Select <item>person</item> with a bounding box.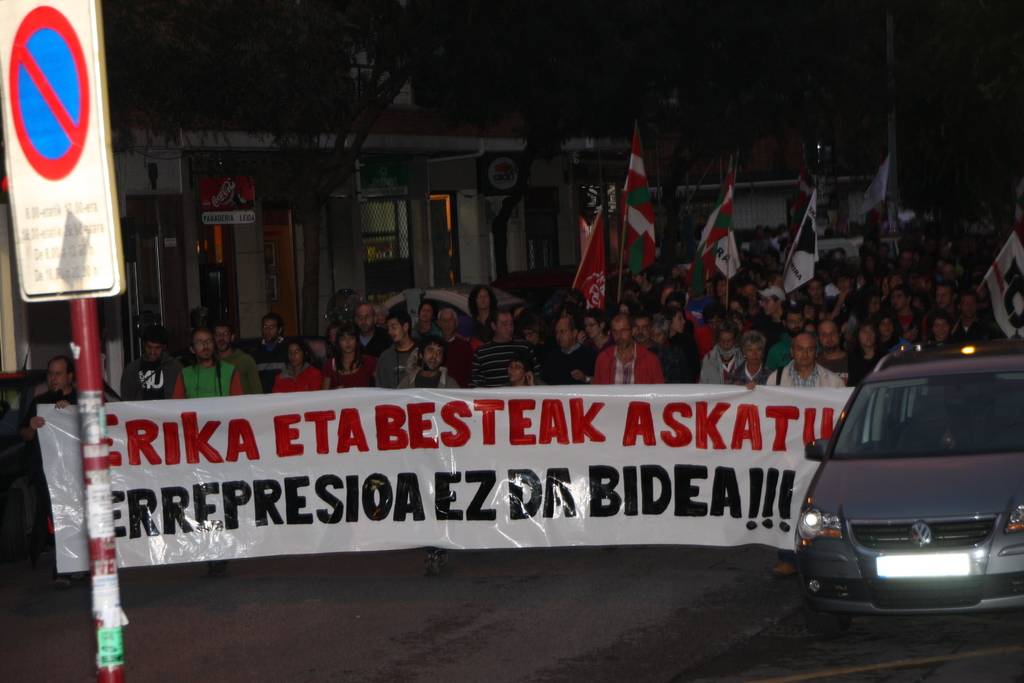
crop(589, 310, 663, 383).
